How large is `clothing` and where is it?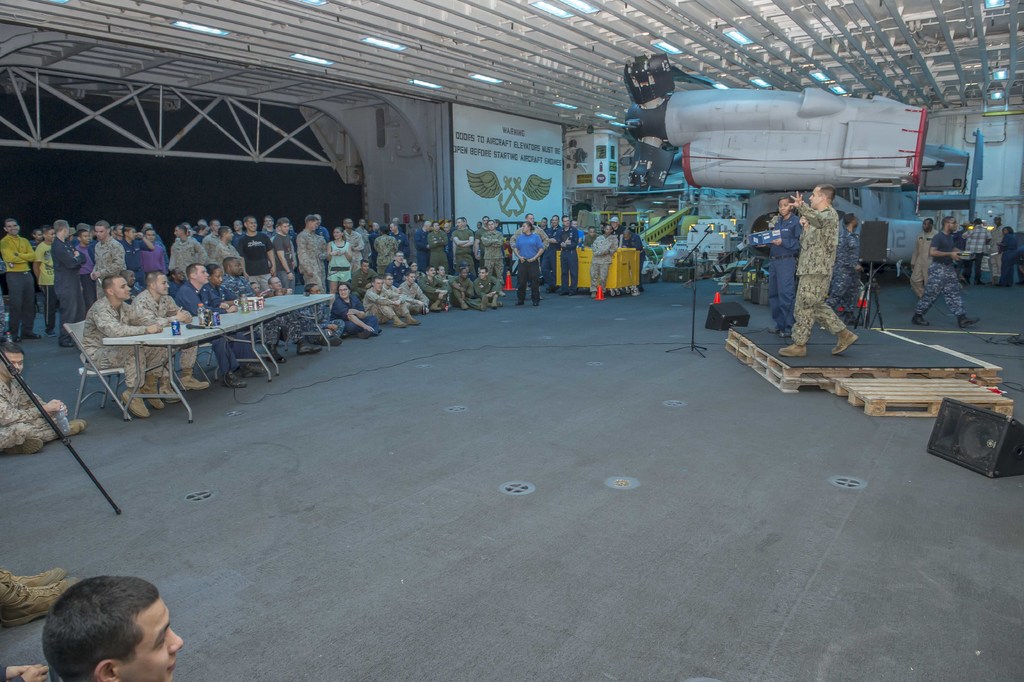
Bounding box: bbox=[351, 268, 378, 292].
